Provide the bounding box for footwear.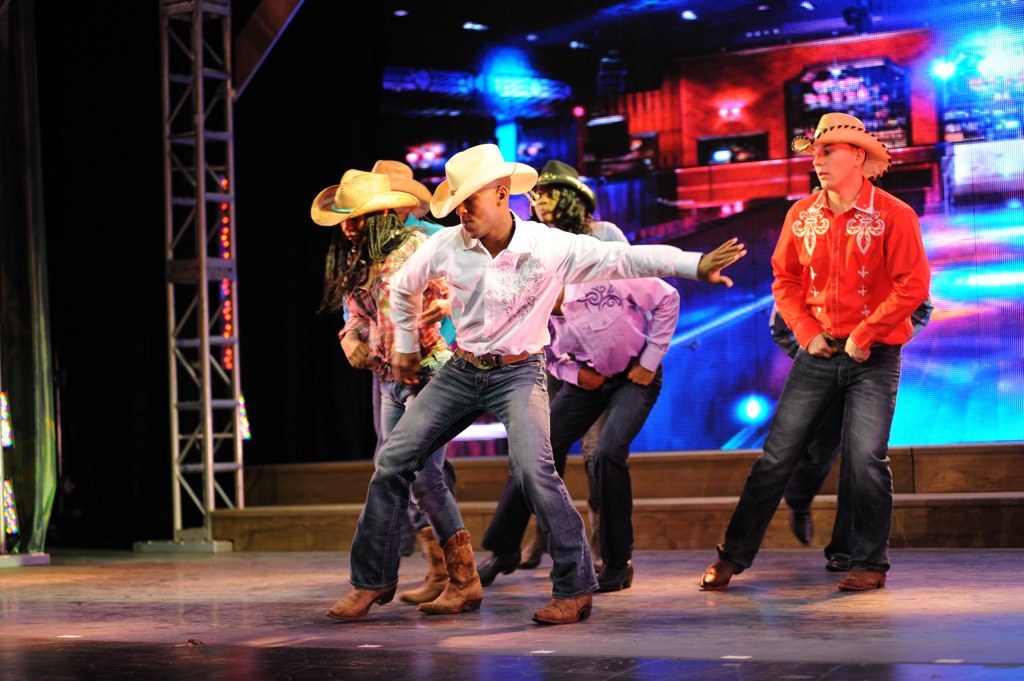
box=[510, 498, 546, 574].
